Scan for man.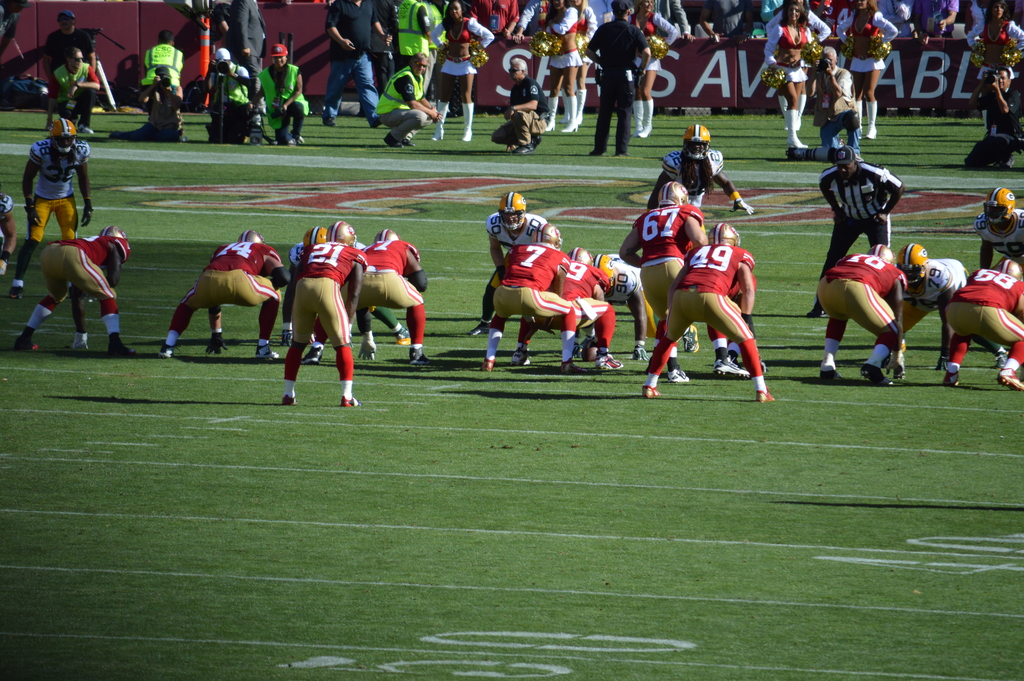
Scan result: select_region(579, 249, 655, 355).
